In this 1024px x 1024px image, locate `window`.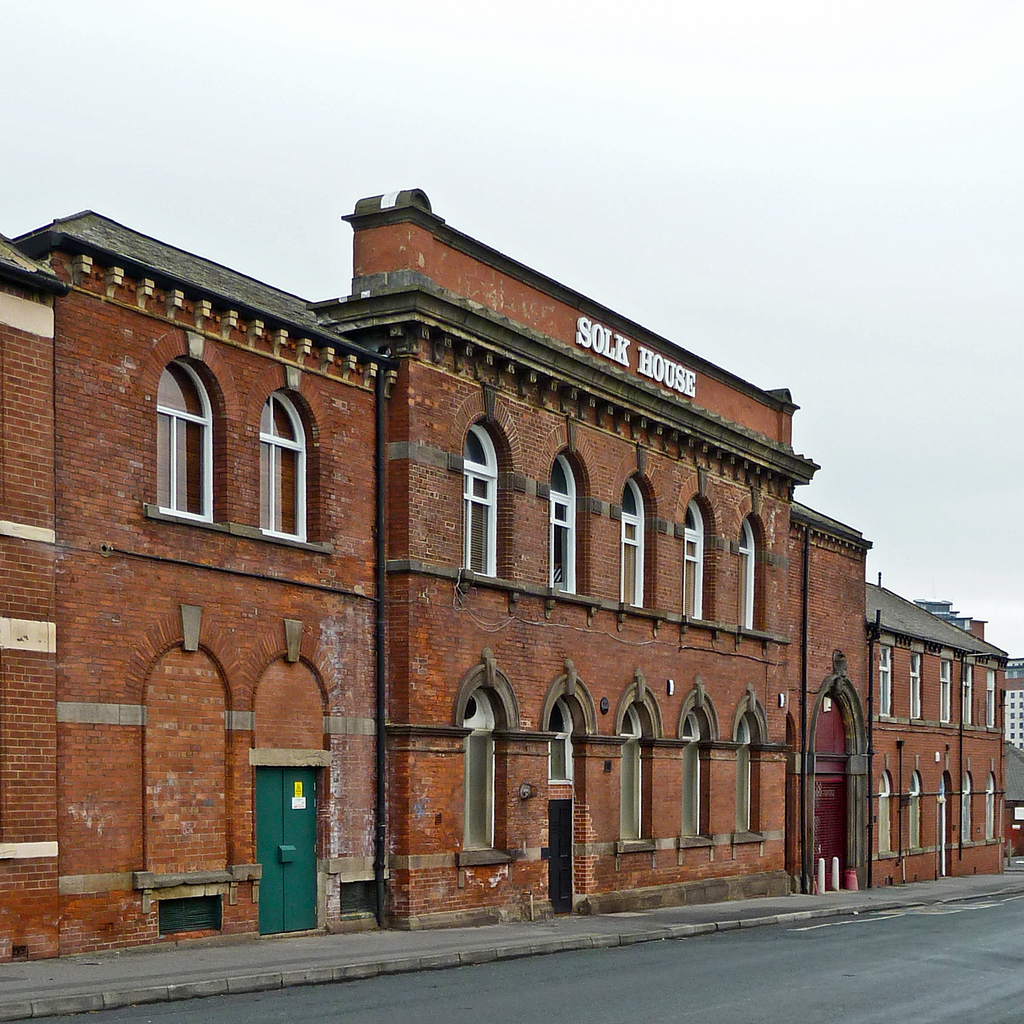
Bounding box: locate(873, 641, 896, 725).
